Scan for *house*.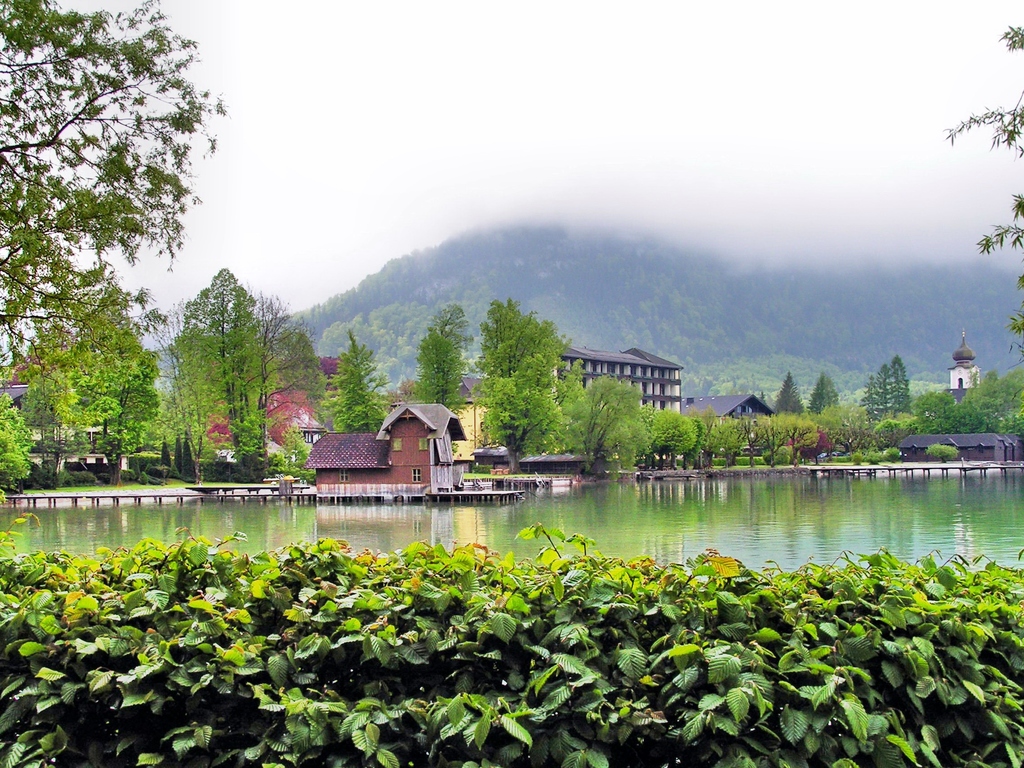
Scan result: (203, 408, 234, 445).
